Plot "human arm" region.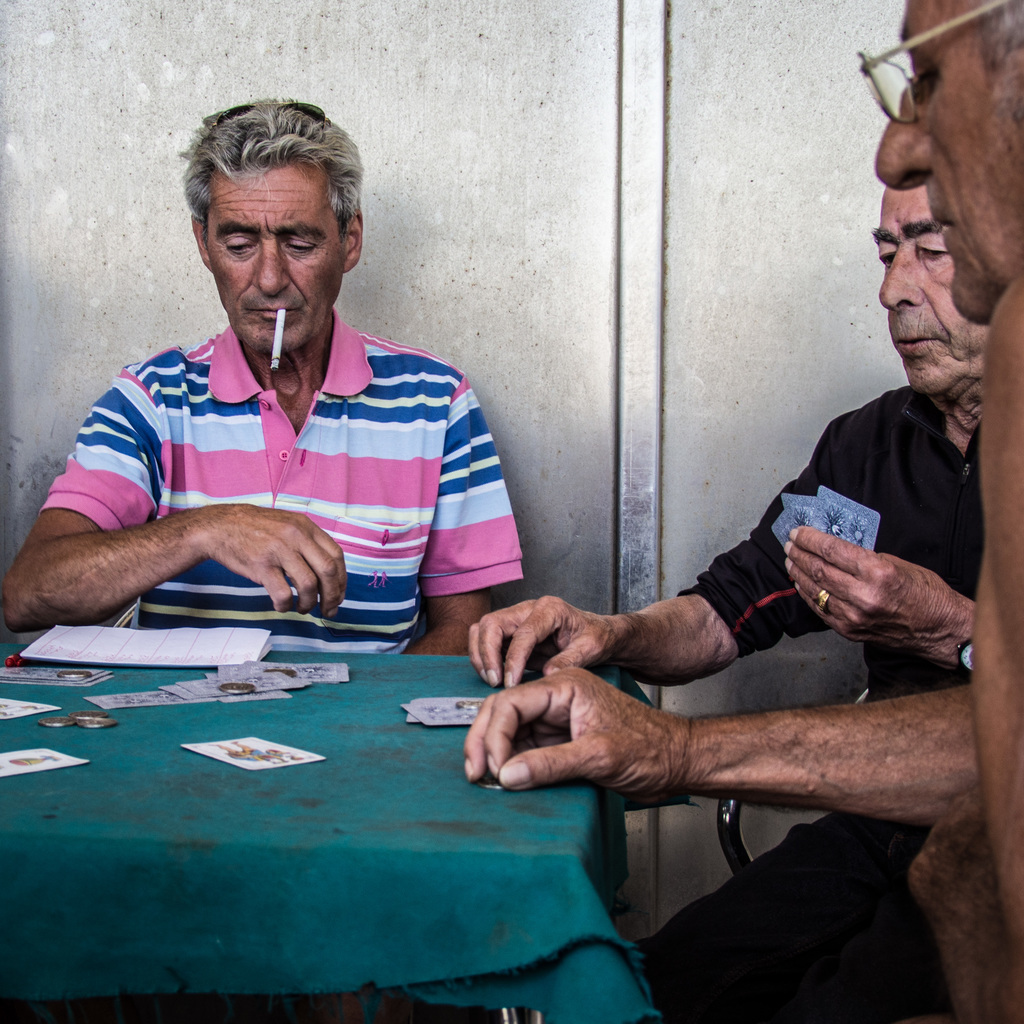
Plotted at BBox(475, 417, 842, 687).
